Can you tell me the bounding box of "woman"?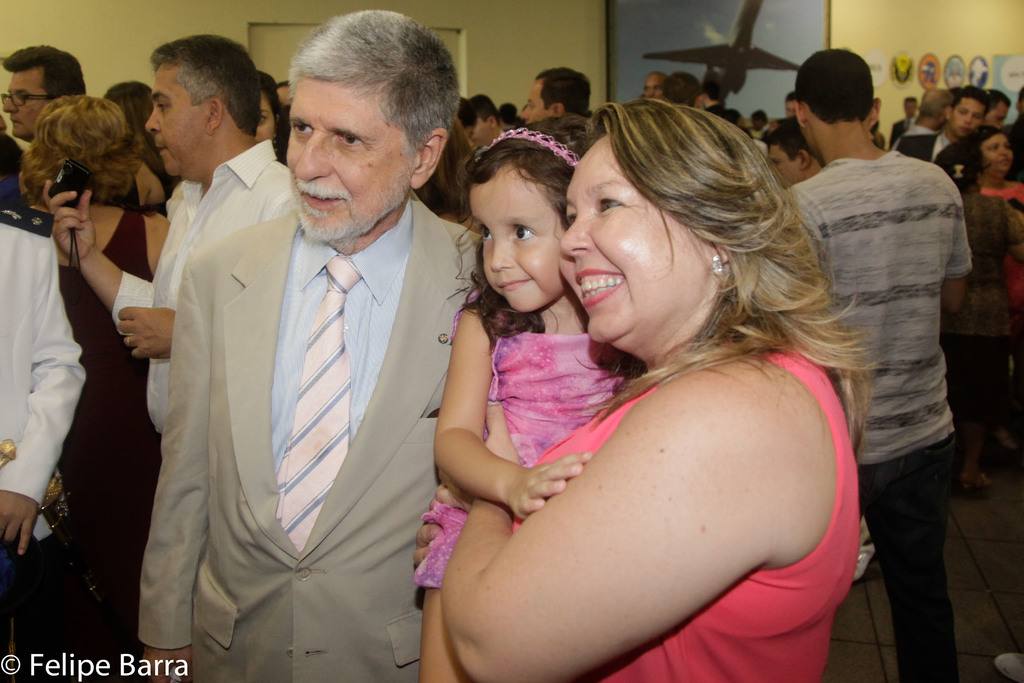
(971, 123, 1023, 459).
